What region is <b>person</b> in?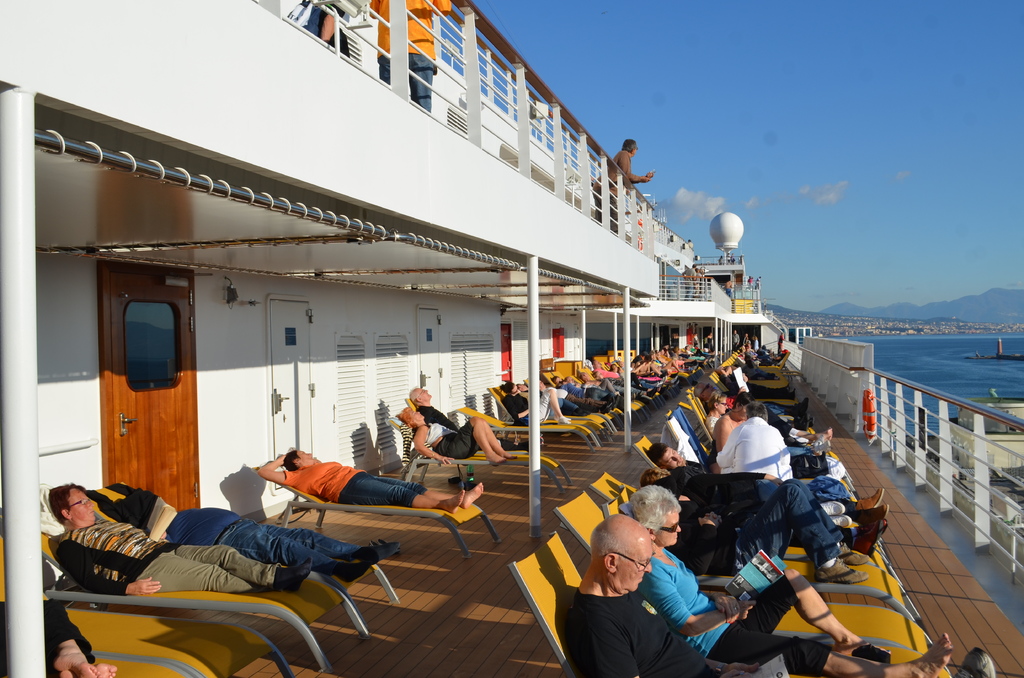
left=634, top=447, right=895, bottom=565.
